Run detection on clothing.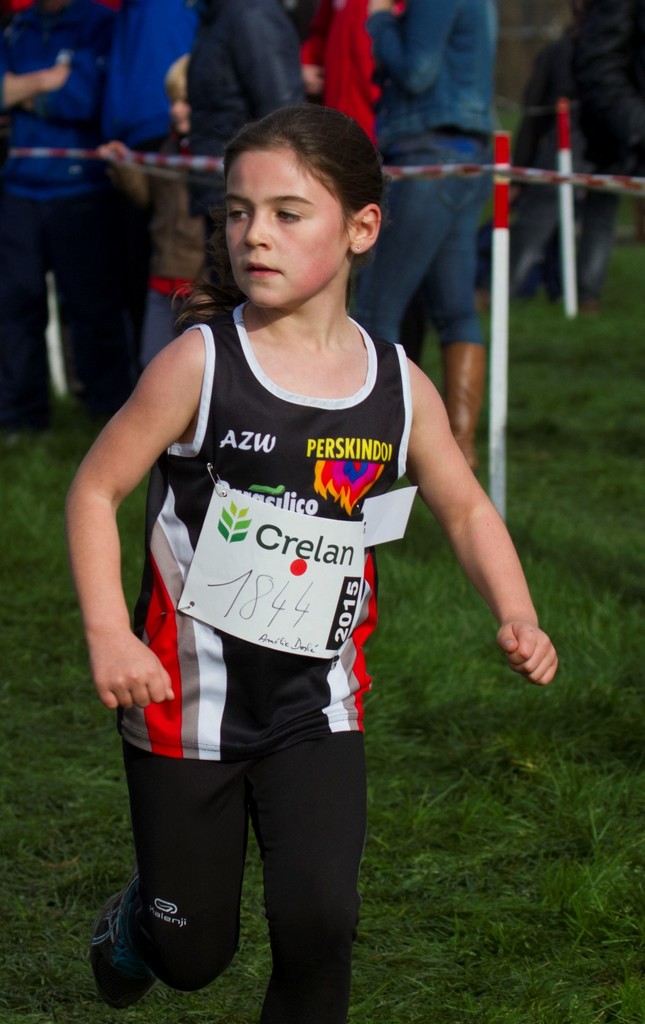
Result: BBox(177, 0, 309, 307).
